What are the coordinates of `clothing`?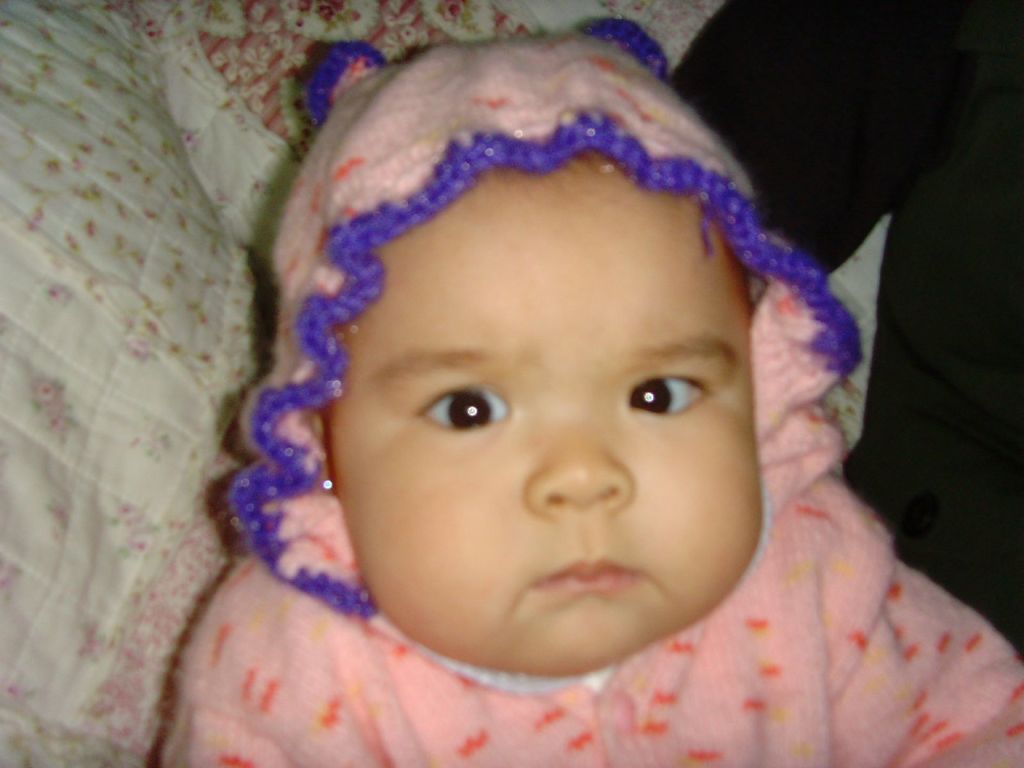
[left=166, top=42, right=1023, bottom=767].
